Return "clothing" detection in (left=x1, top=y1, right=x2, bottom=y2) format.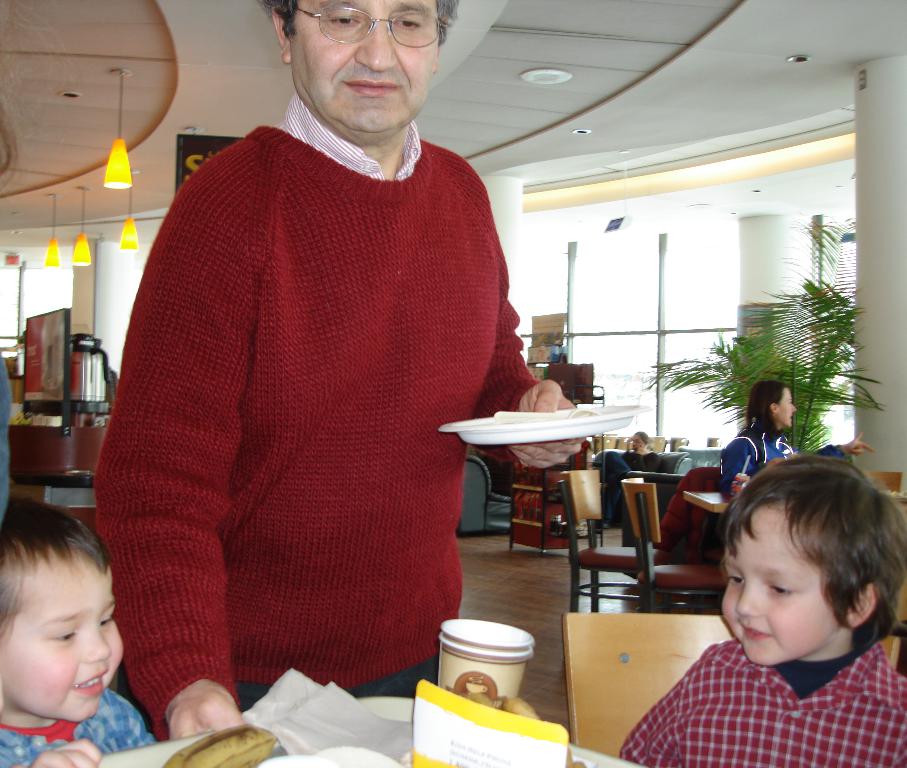
(left=105, top=85, right=545, bottom=714).
